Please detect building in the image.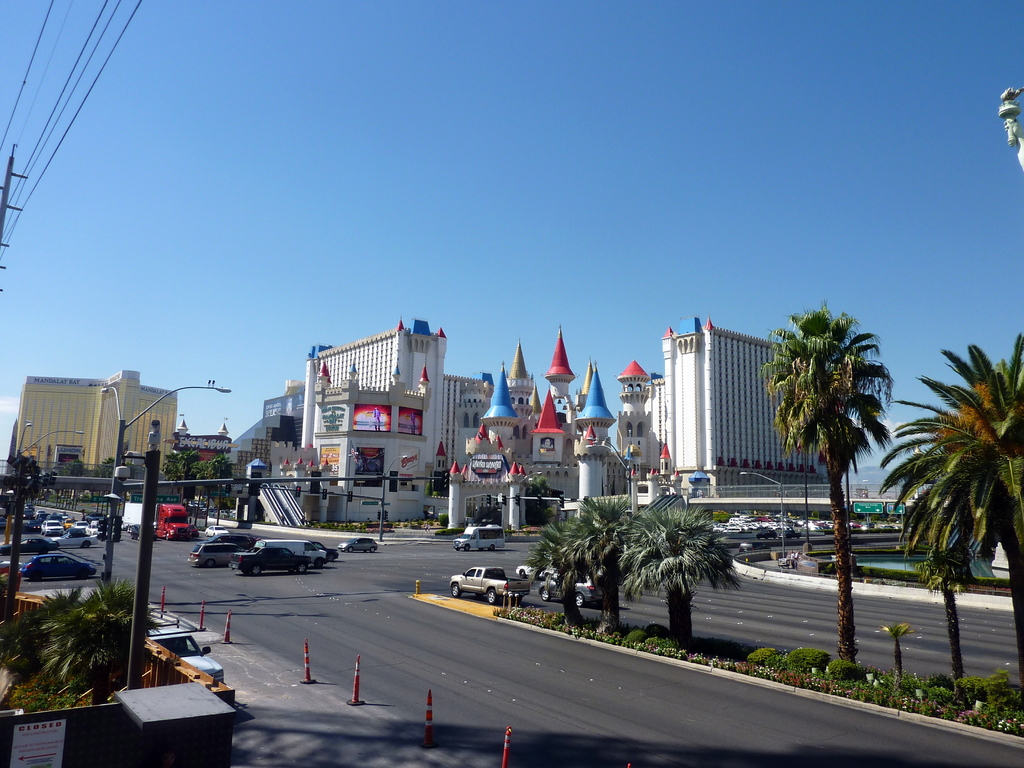
detection(650, 315, 830, 512).
